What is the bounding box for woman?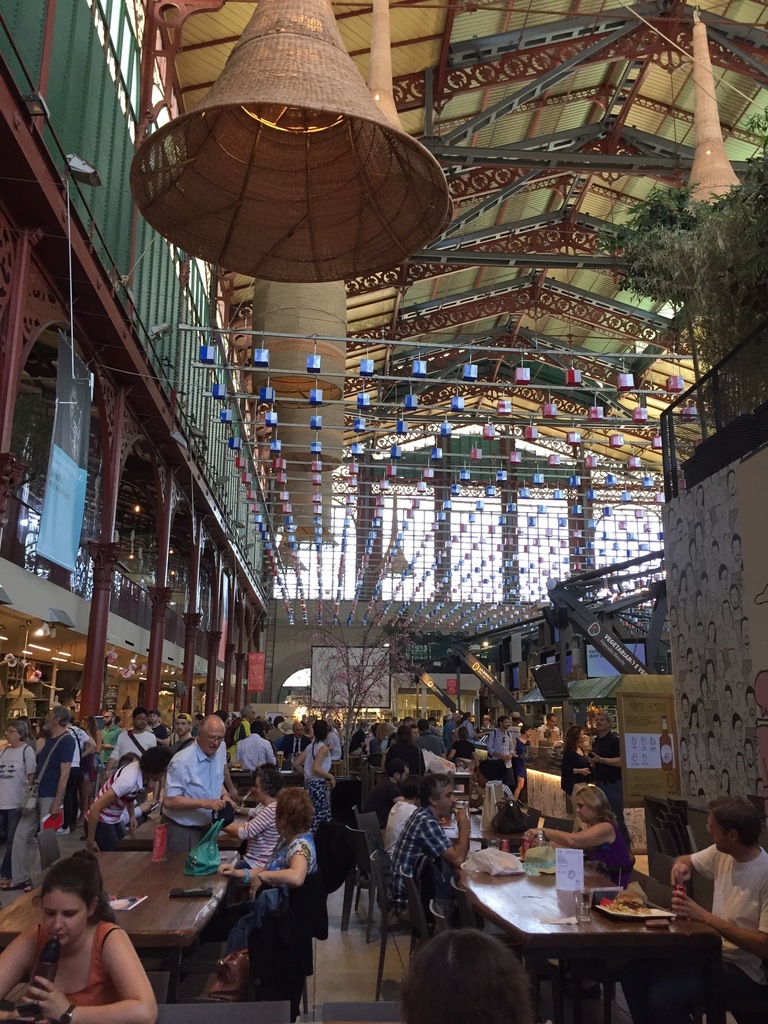
select_region(524, 783, 631, 867).
